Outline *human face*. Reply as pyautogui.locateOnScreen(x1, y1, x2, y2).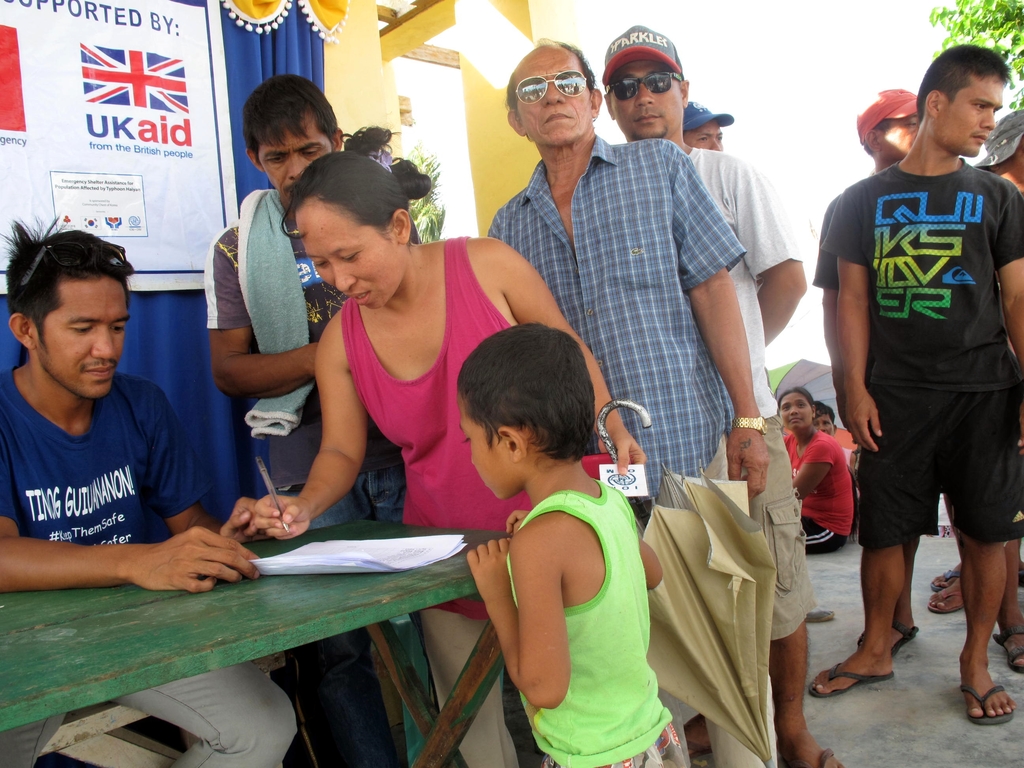
pyautogui.locateOnScreen(259, 119, 332, 198).
